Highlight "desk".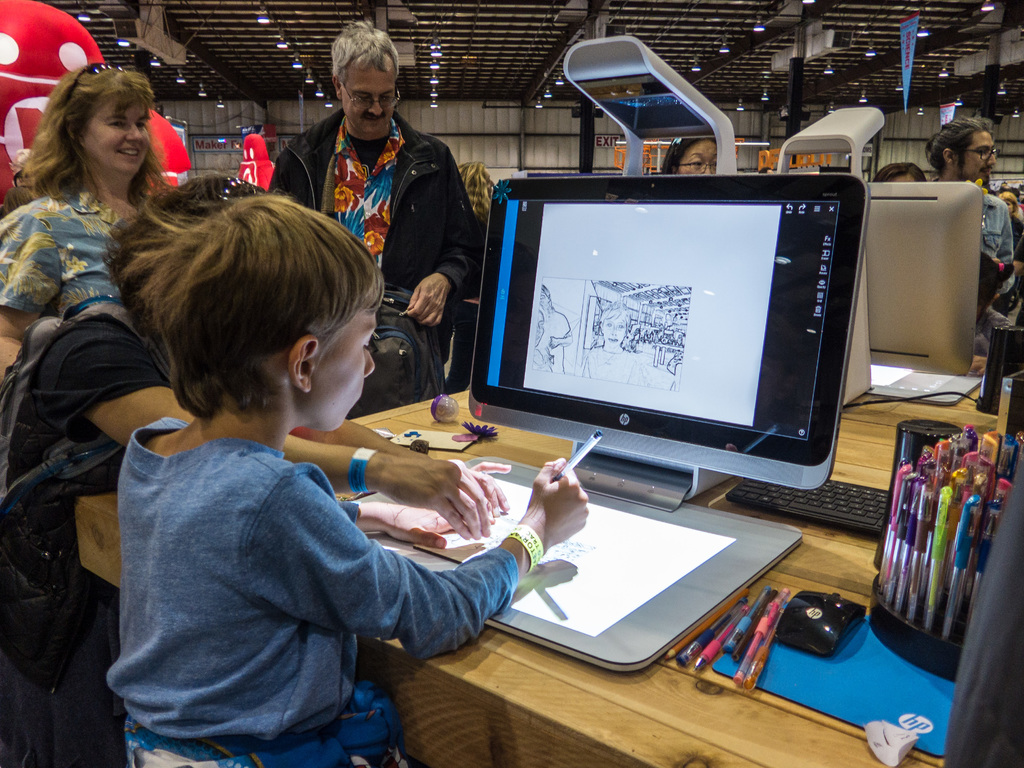
Highlighted region: BBox(76, 384, 1023, 767).
